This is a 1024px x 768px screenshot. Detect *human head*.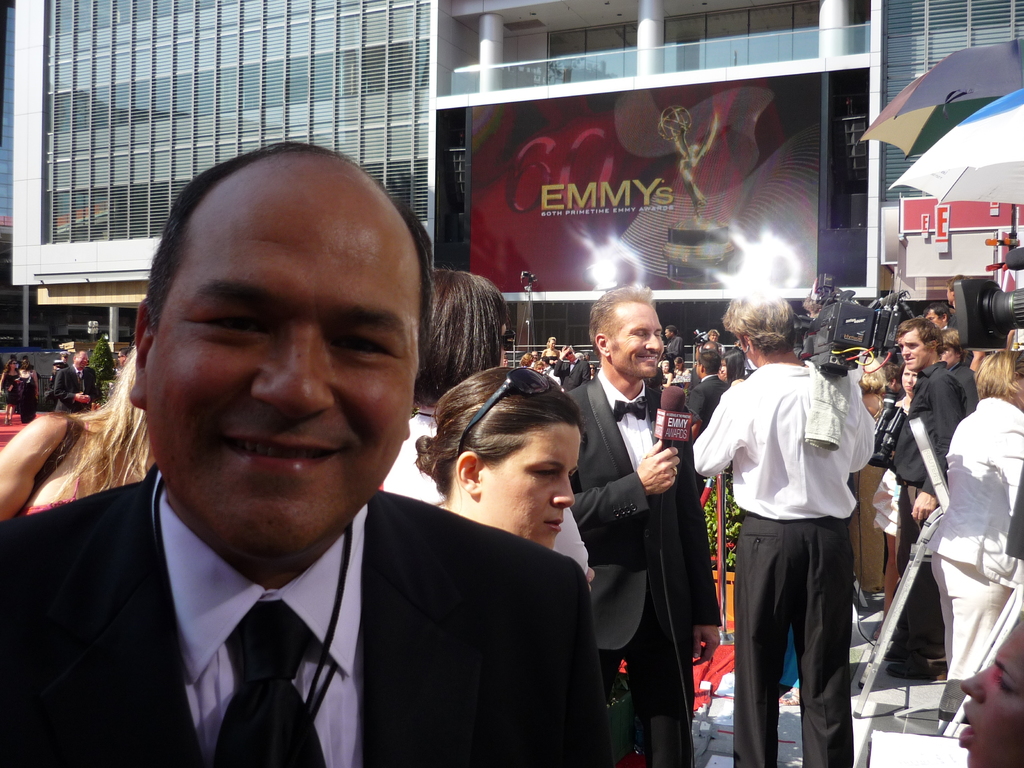
721, 350, 744, 376.
